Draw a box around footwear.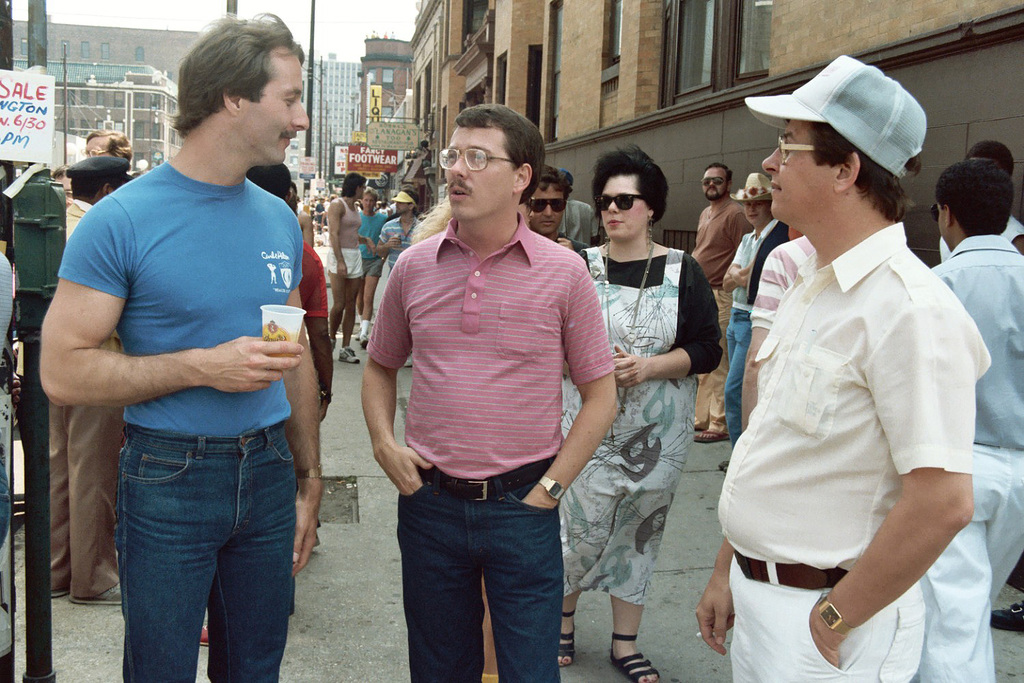
(992,599,1023,636).
